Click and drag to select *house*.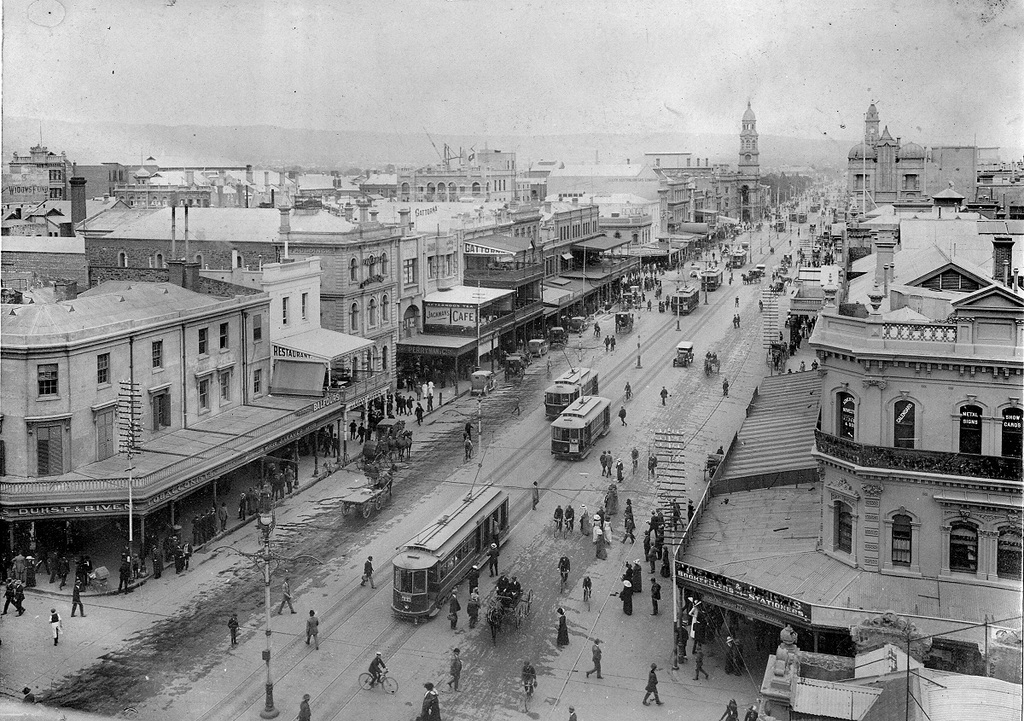
Selection: [194, 265, 371, 422].
